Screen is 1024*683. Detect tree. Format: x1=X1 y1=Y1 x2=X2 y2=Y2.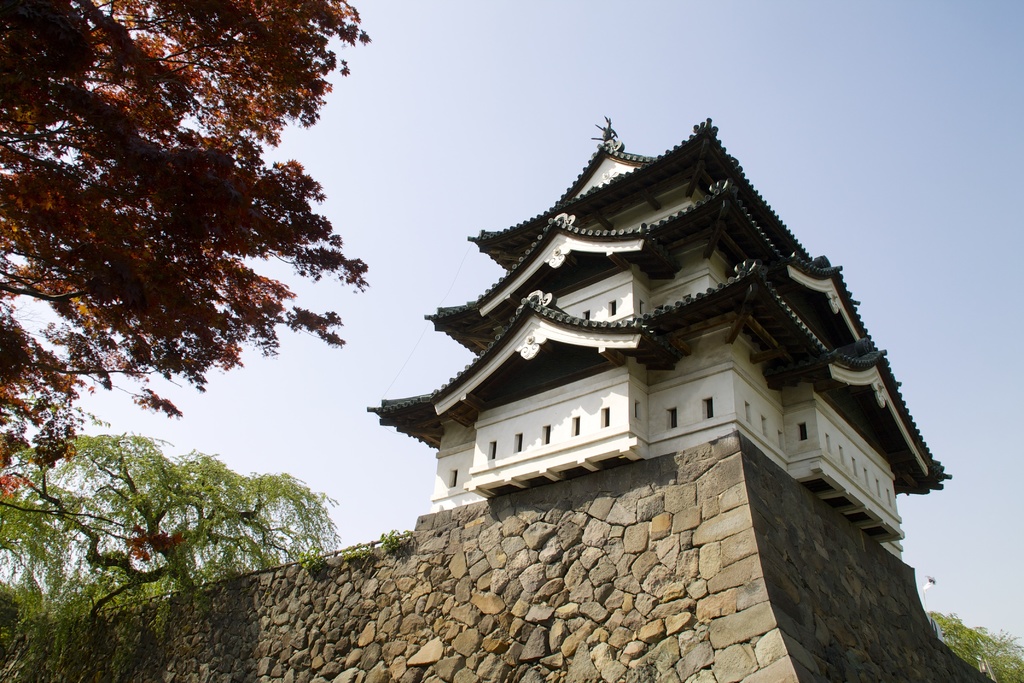
x1=925 y1=611 x2=1023 y2=682.
